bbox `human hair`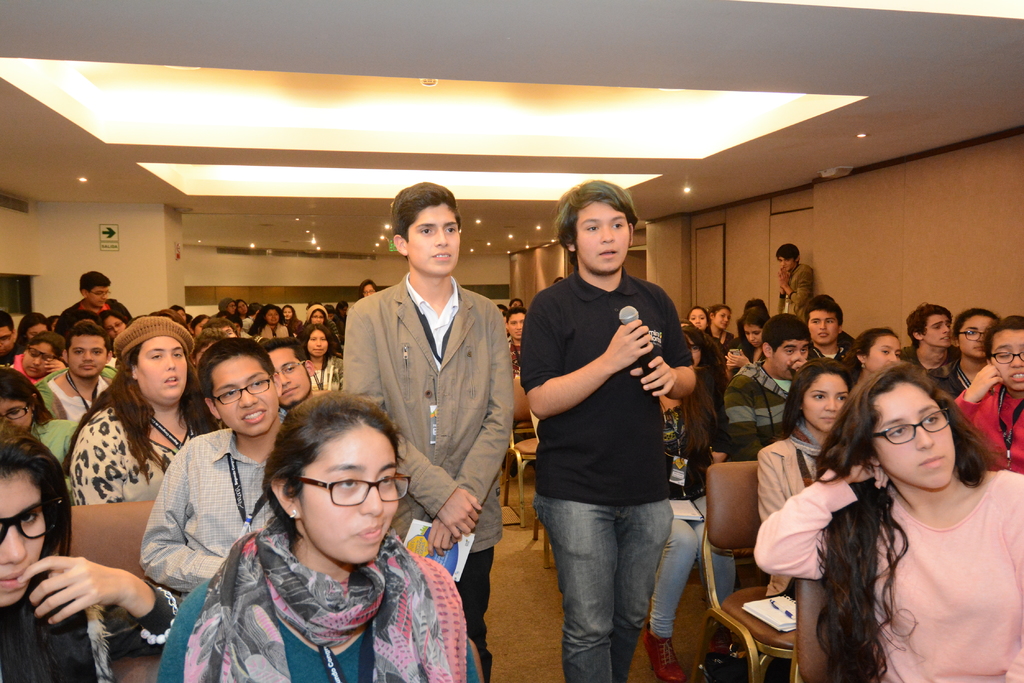
(x1=300, y1=325, x2=335, y2=372)
